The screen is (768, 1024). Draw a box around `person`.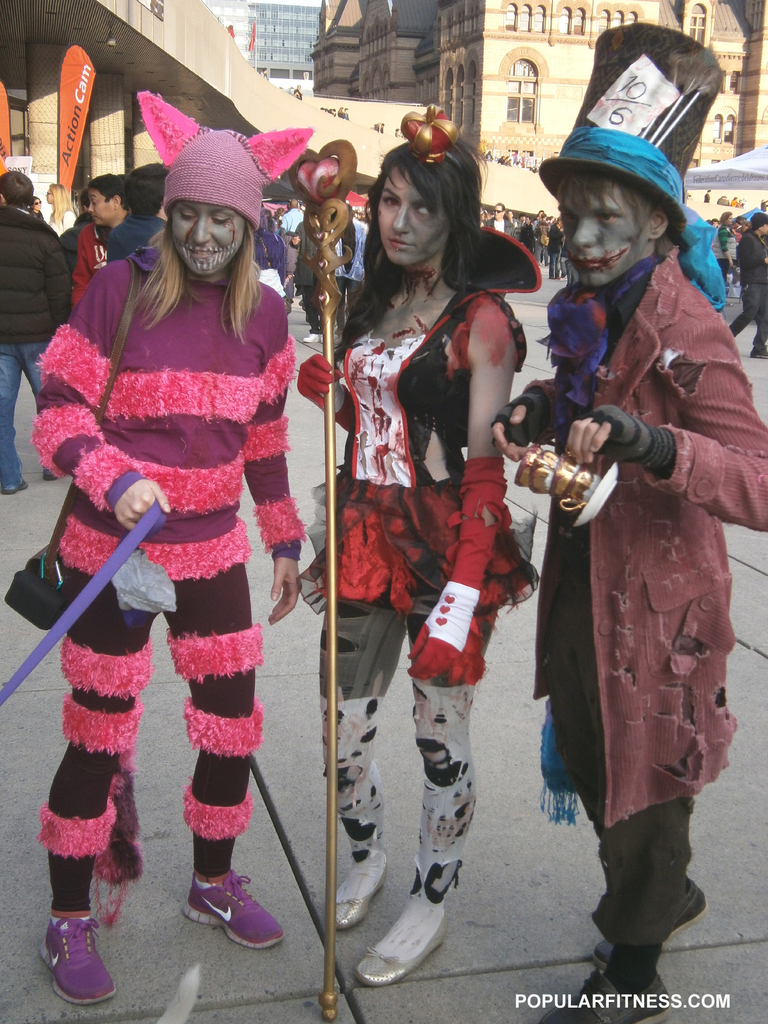
l=492, t=17, r=767, b=1023.
